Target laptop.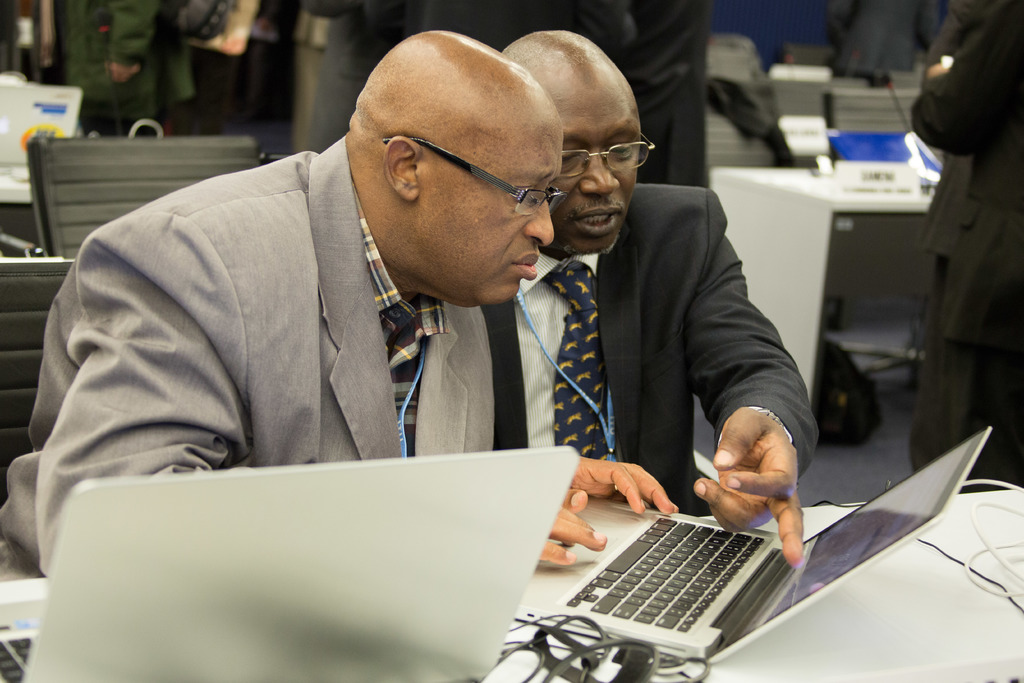
Target region: <box>0,448,576,682</box>.
